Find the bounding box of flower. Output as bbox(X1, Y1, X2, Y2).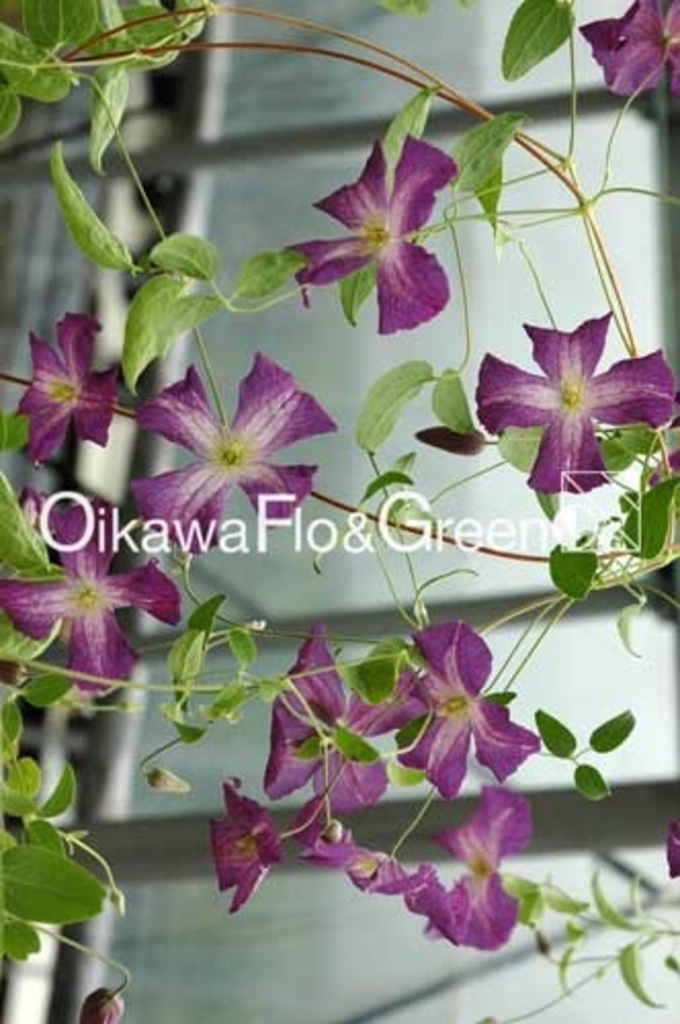
bbox(266, 625, 401, 817).
